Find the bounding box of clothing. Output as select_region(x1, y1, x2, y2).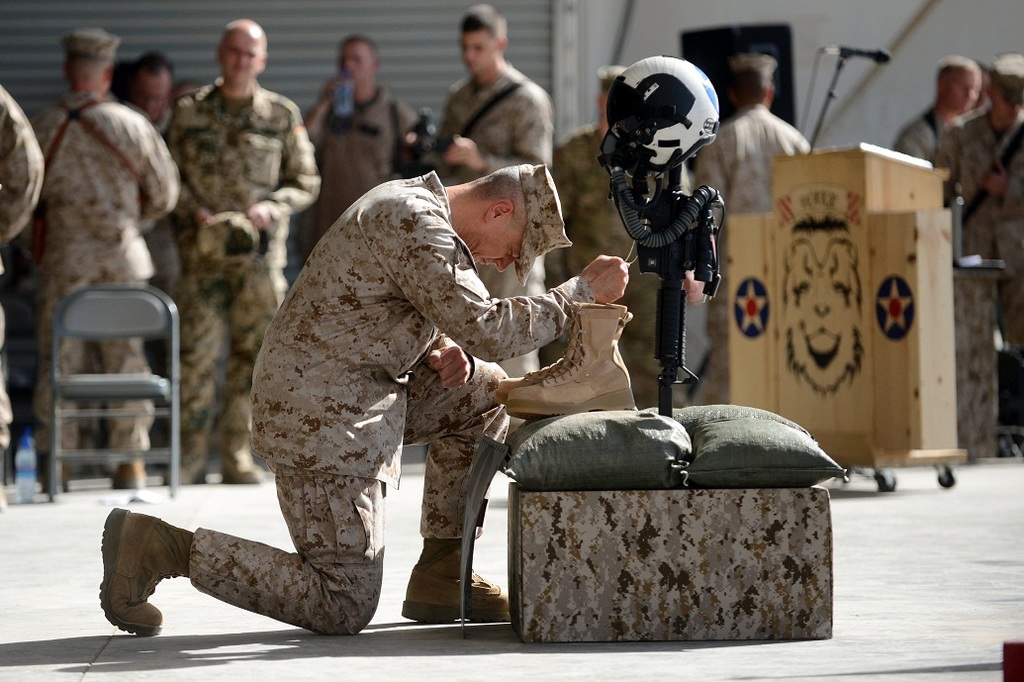
select_region(892, 109, 969, 161).
